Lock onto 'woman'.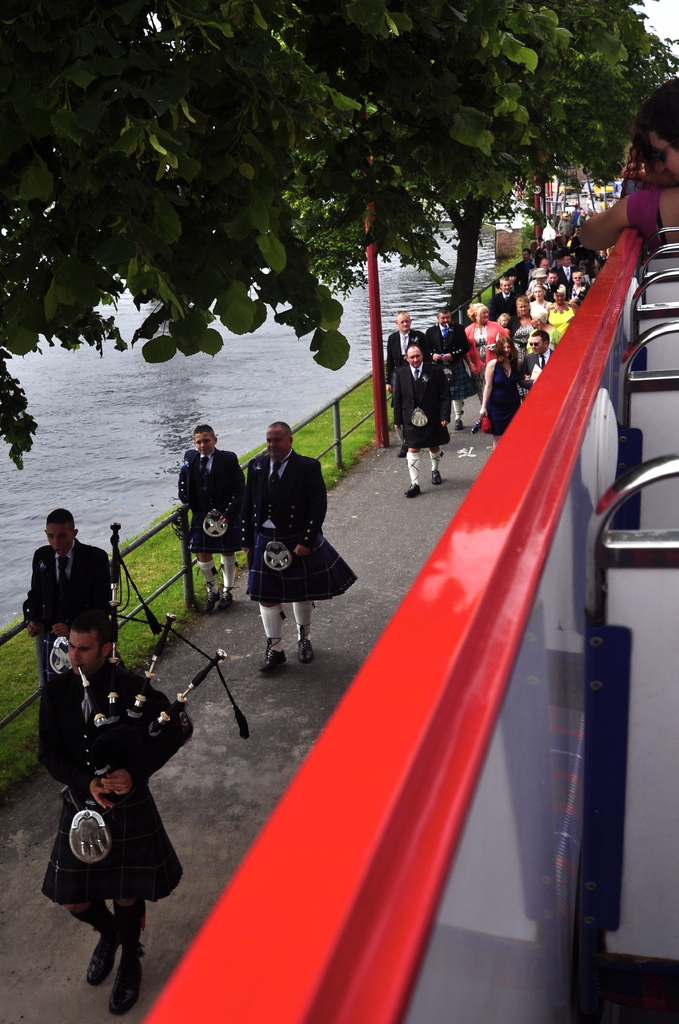
Locked: locate(474, 337, 530, 445).
